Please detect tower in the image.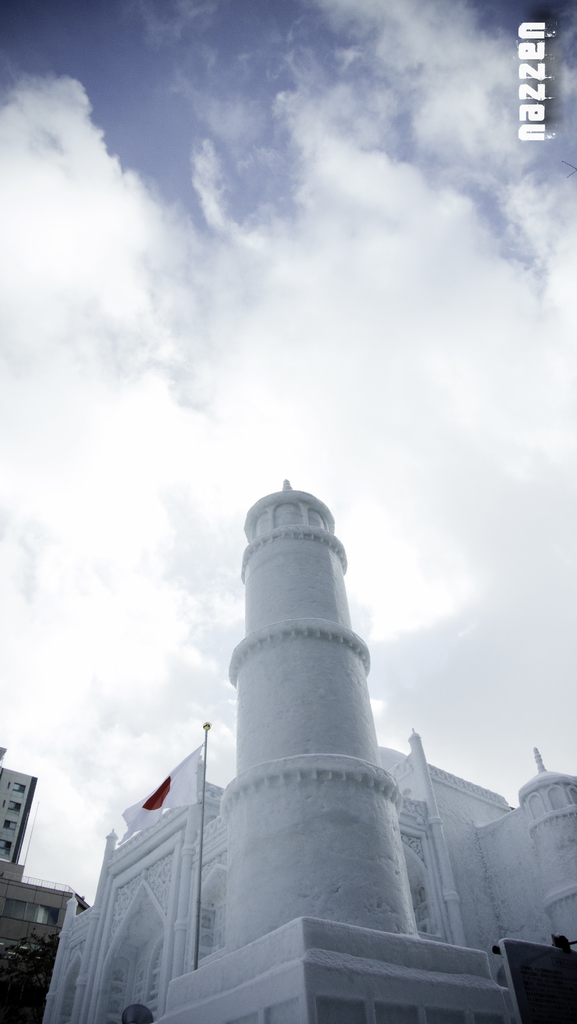
region(514, 755, 576, 941).
